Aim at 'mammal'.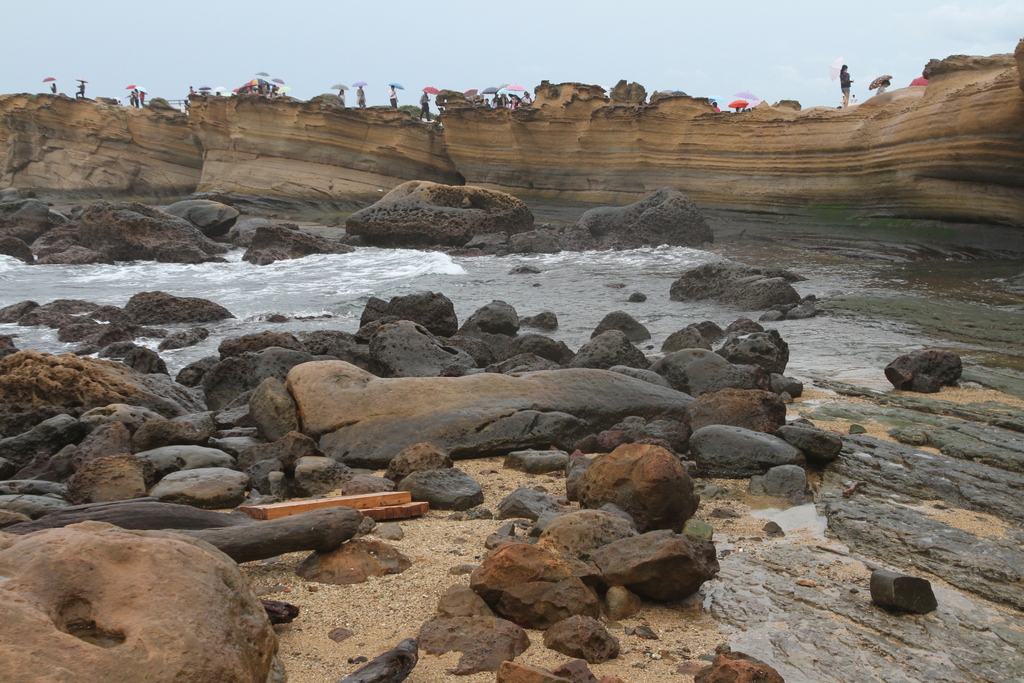
Aimed at [132, 88, 138, 106].
